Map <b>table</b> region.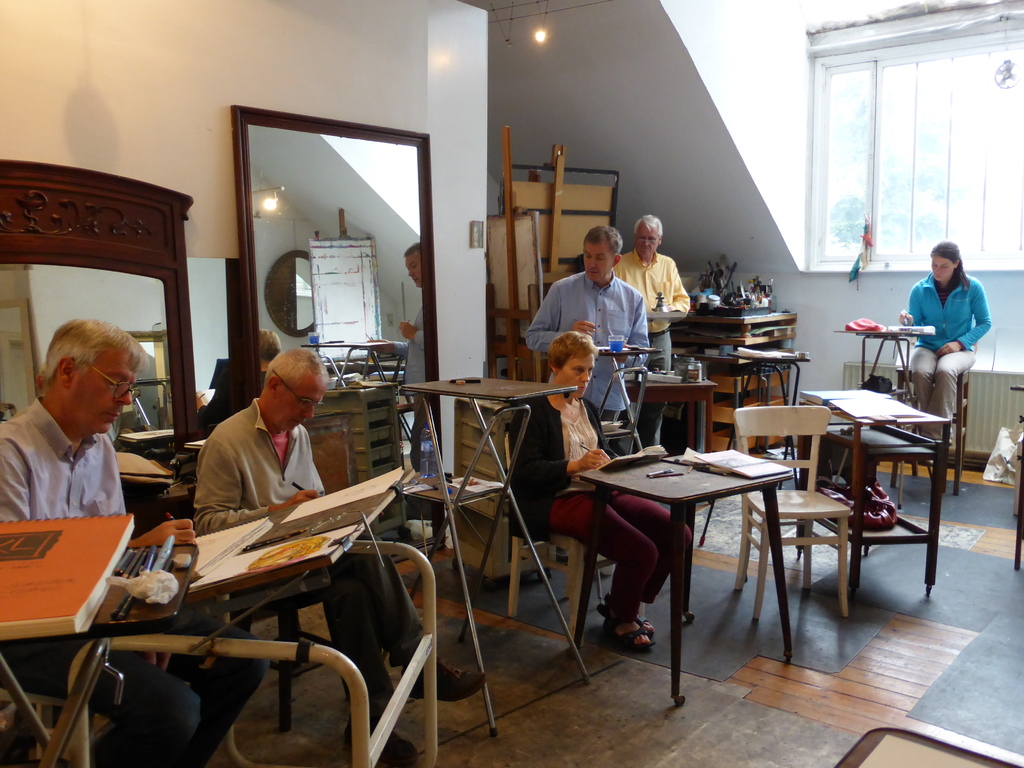
Mapped to box(405, 472, 503, 554).
